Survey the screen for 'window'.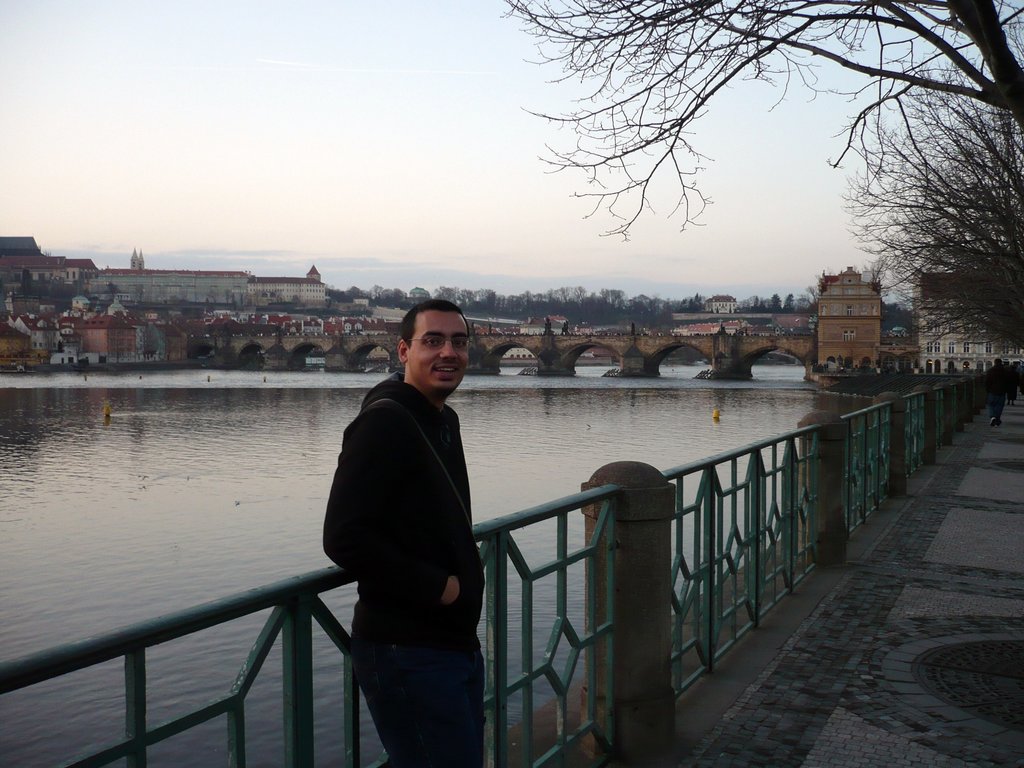
Survey found: <region>964, 341, 969, 357</region>.
